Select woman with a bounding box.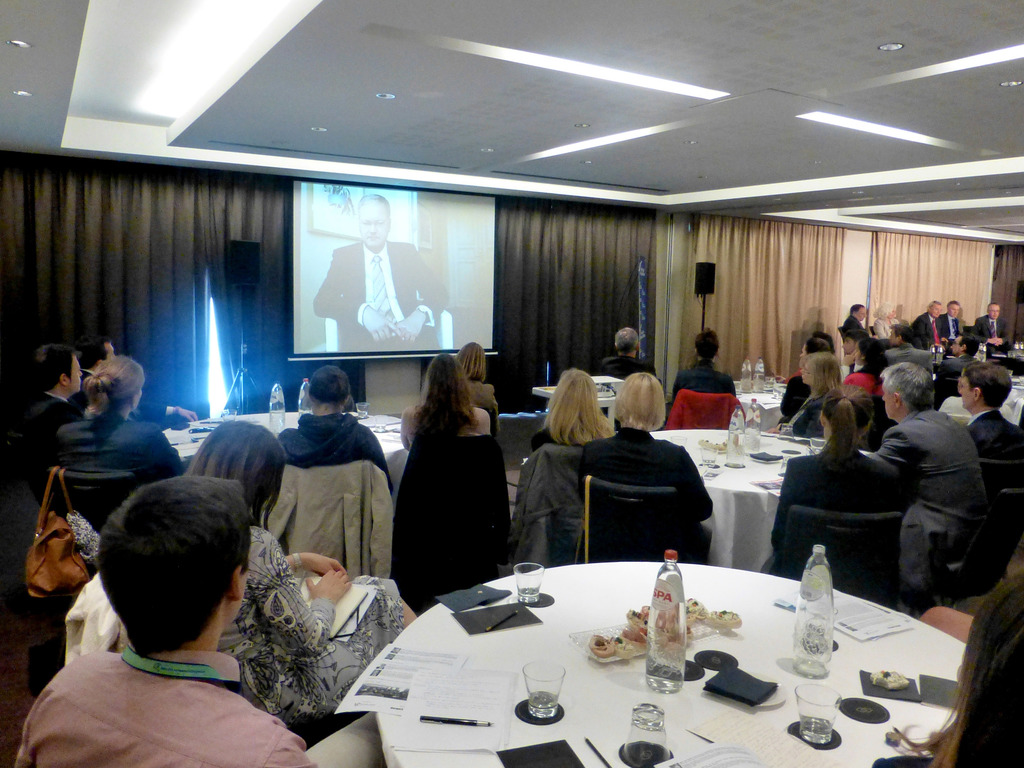
crop(856, 337, 895, 396).
